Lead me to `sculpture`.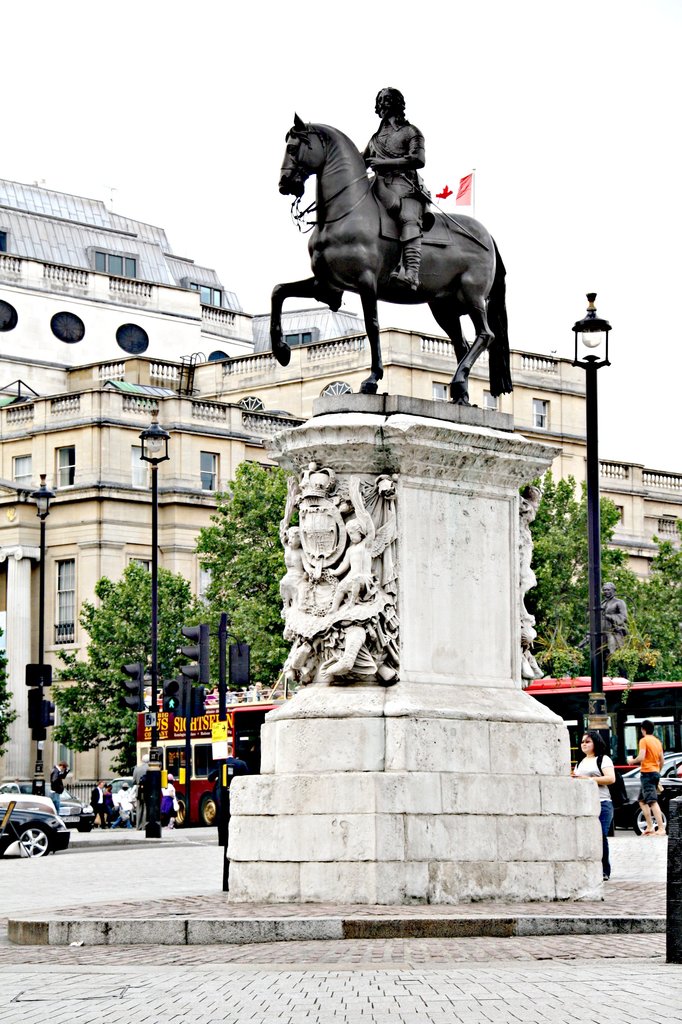
Lead to locate(276, 73, 512, 433).
